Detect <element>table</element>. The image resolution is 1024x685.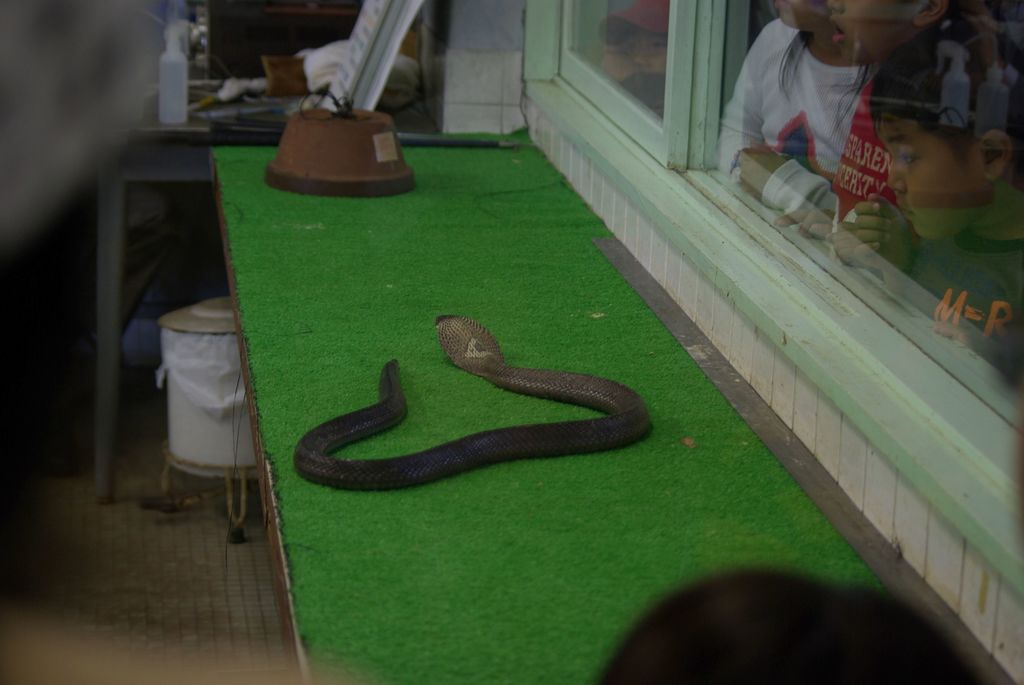
pyautogui.locateOnScreen(92, 70, 437, 505).
